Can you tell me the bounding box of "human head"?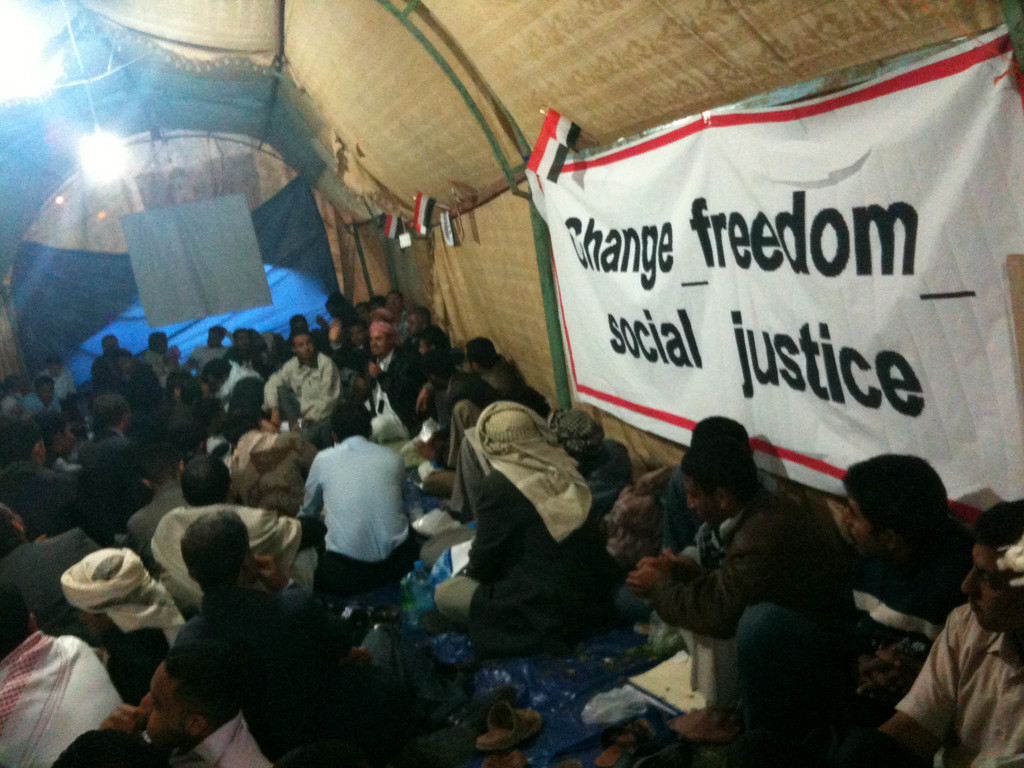
{"x1": 325, "y1": 294, "x2": 353, "y2": 324}.
